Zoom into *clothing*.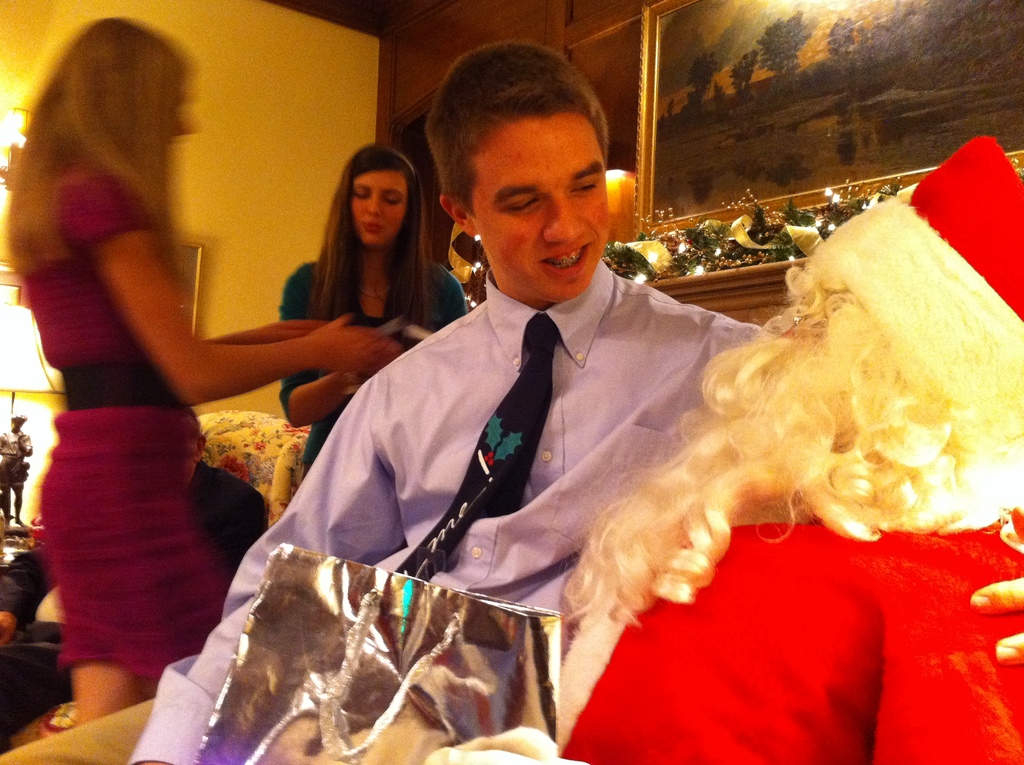
Zoom target: pyautogui.locateOnScreen(24, 68, 251, 707).
